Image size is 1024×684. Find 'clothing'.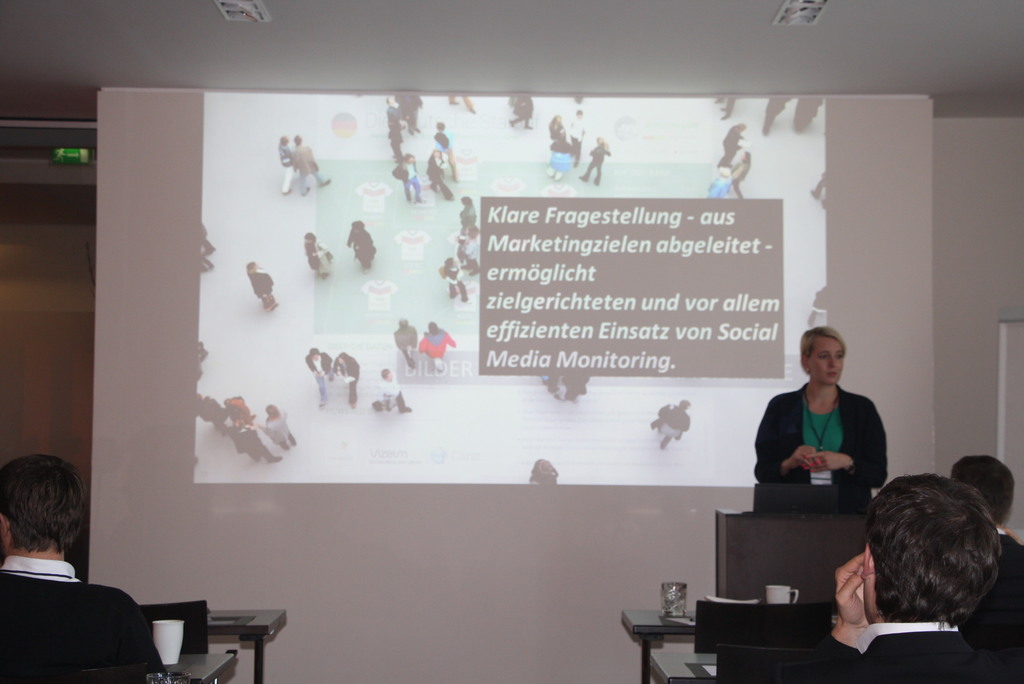
locate(252, 268, 279, 314).
